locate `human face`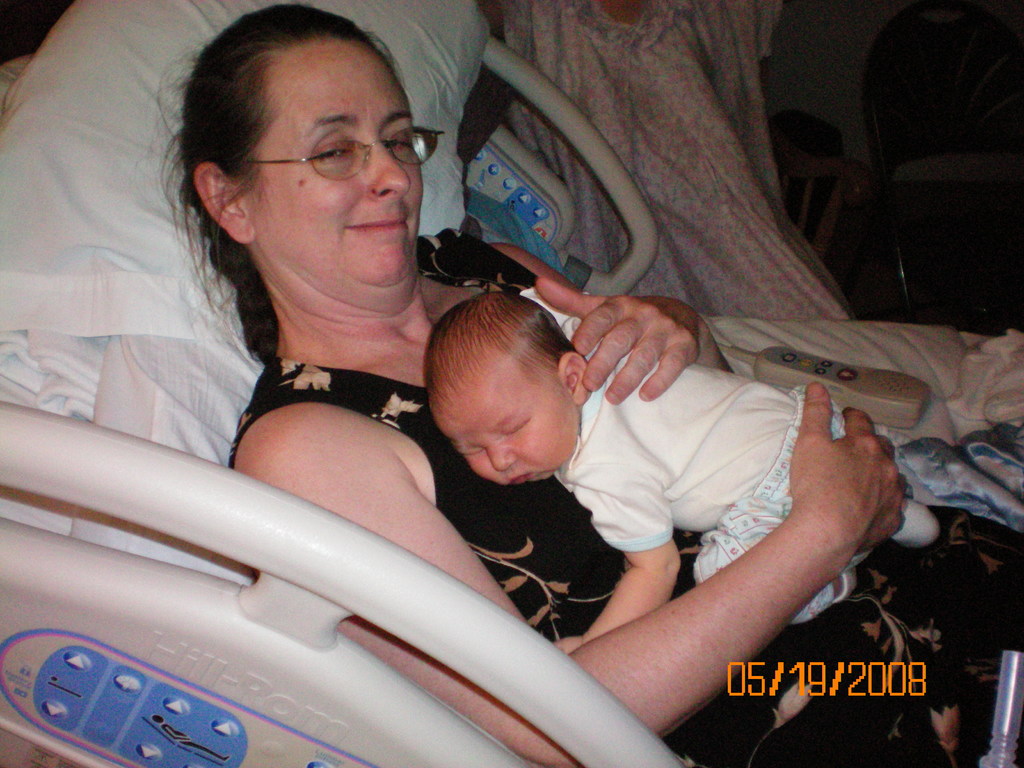
[x1=441, y1=408, x2=584, y2=483]
